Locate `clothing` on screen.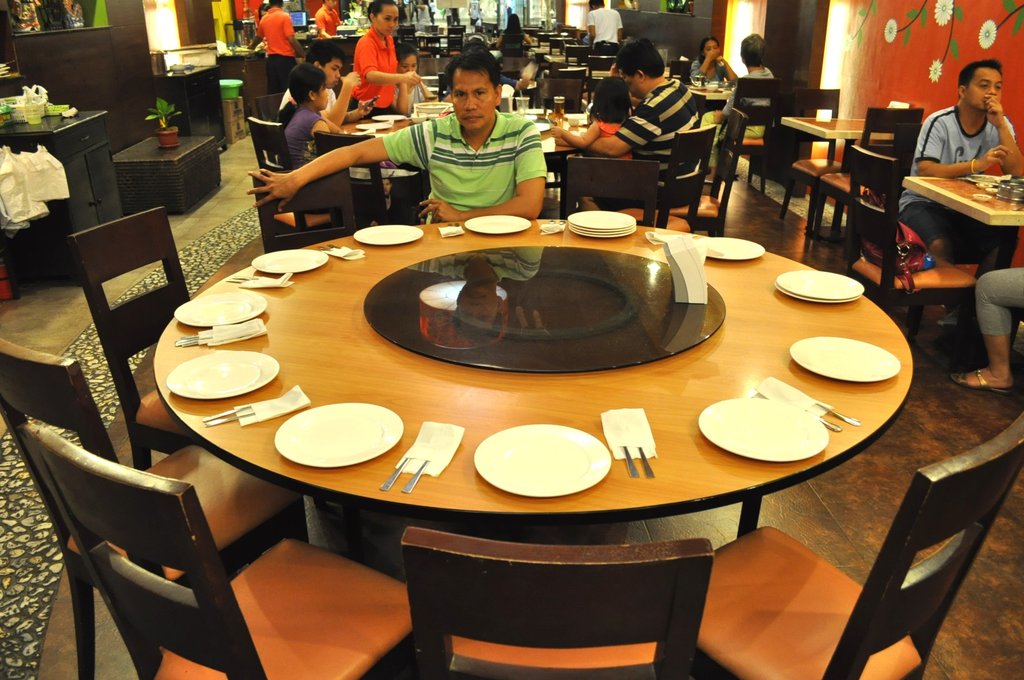
On screen at [974, 261, 1023, 340].
